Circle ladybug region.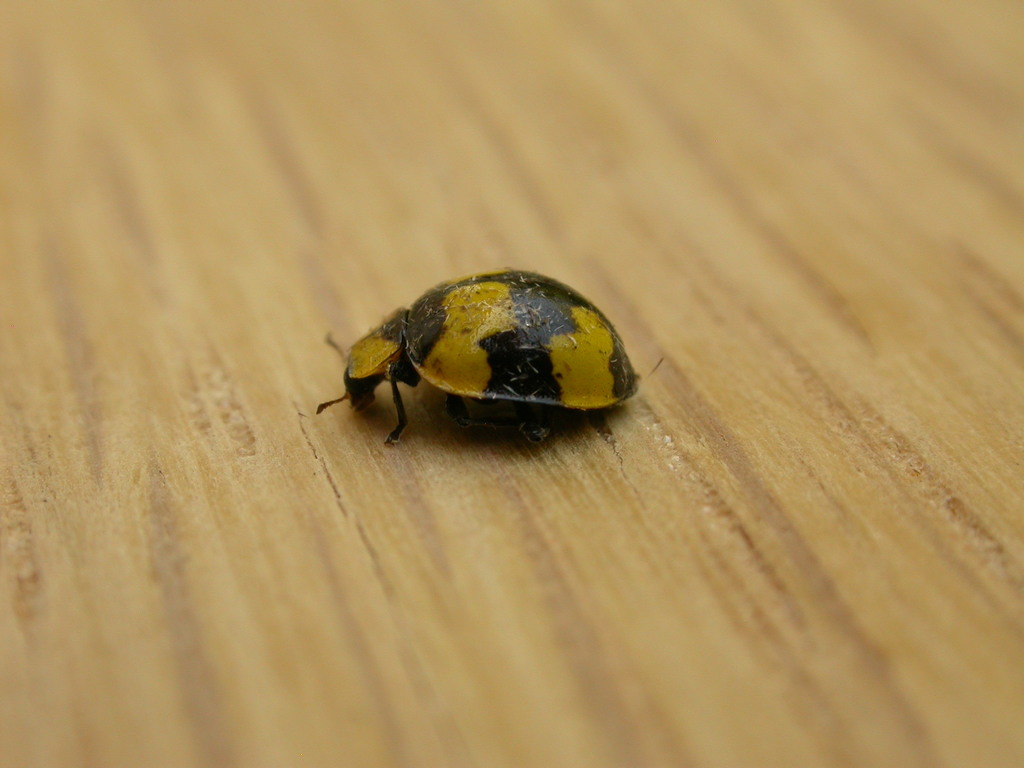
Region: bbox=[313, 263, 678, 472].
